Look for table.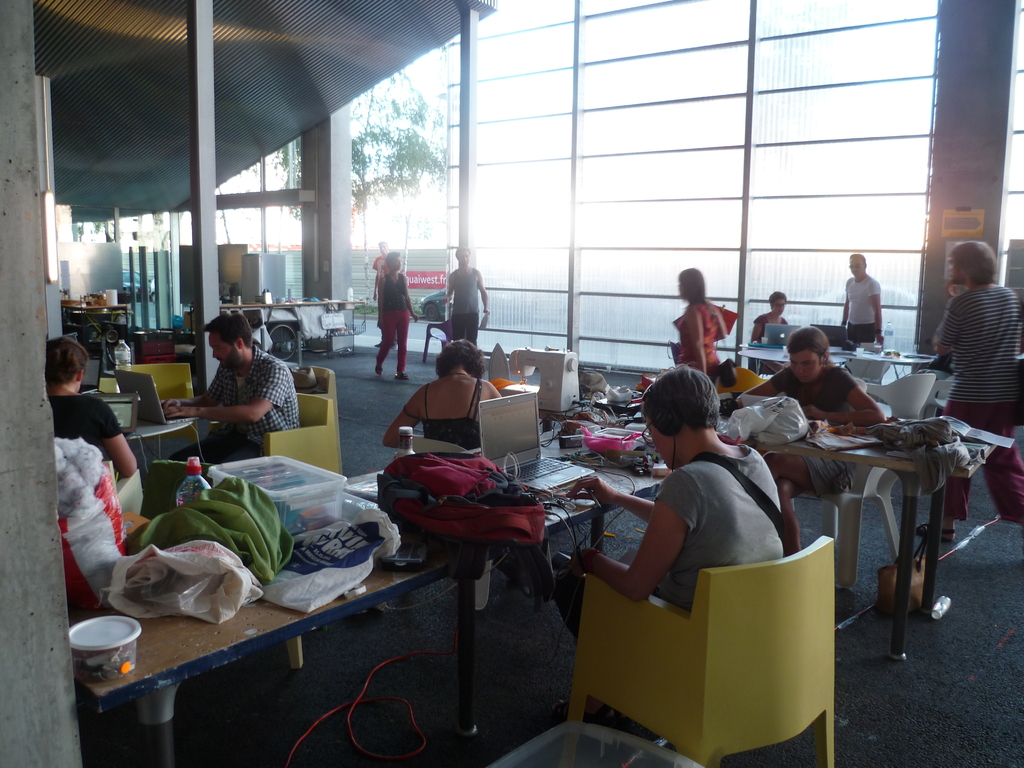
Found: <bbox>51, 506, 598, 767</bbox>.
